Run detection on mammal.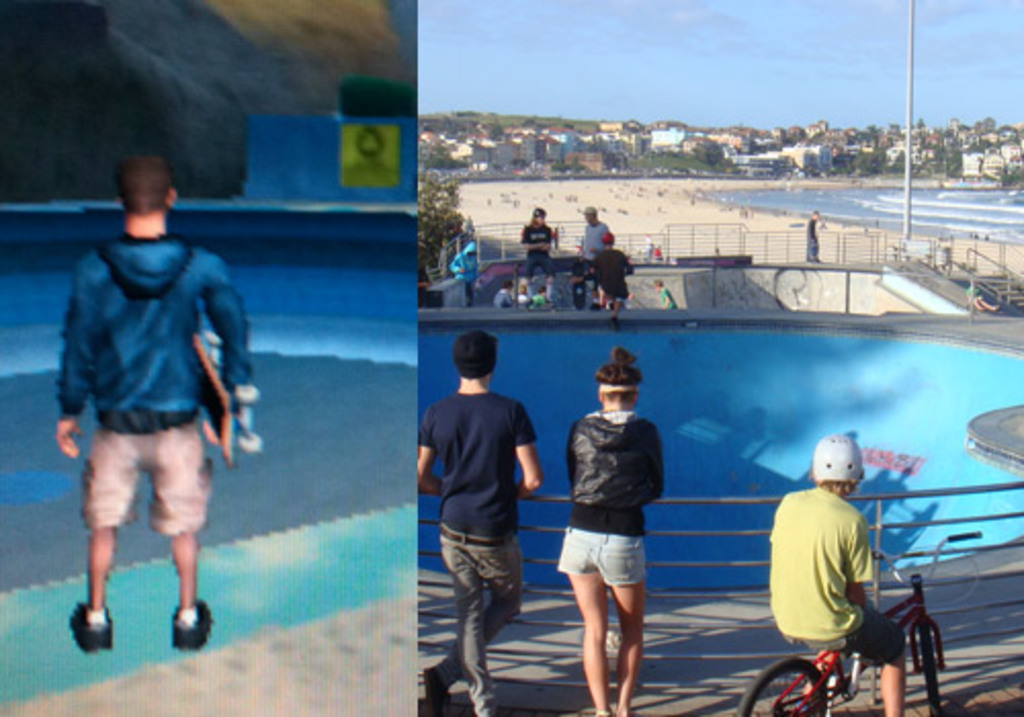
Result: select_region(502, 287, 522, 307).
